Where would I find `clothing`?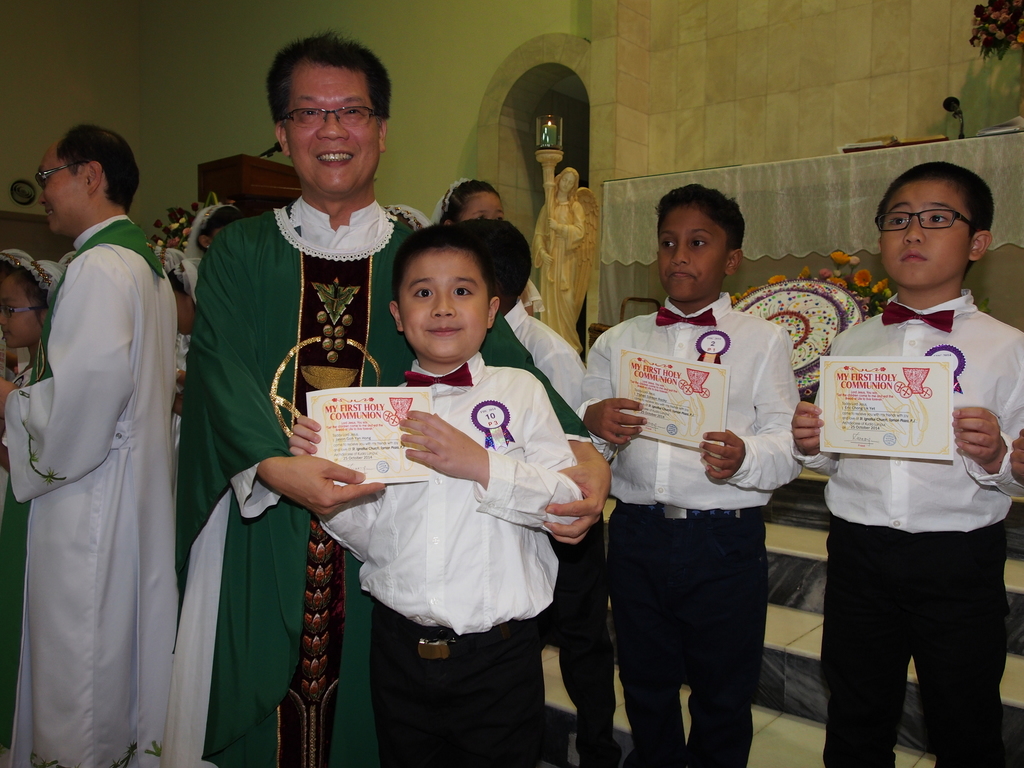
At Rect(0, 212, 180, 767).
